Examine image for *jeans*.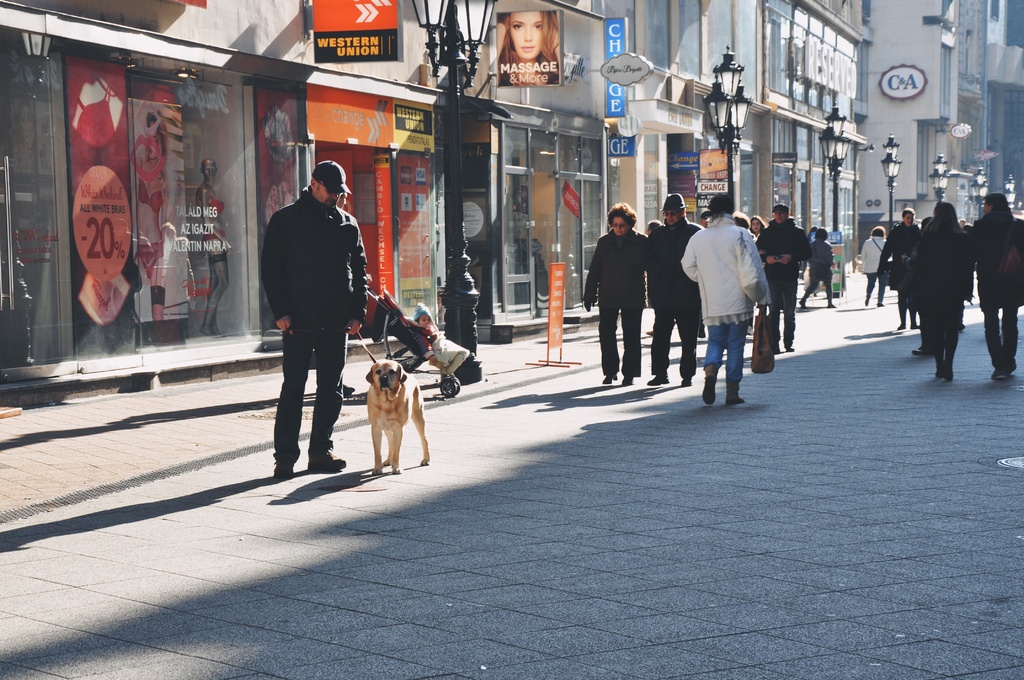
Examination result: <bbox>811, 269, 836, 300</bbox>.
